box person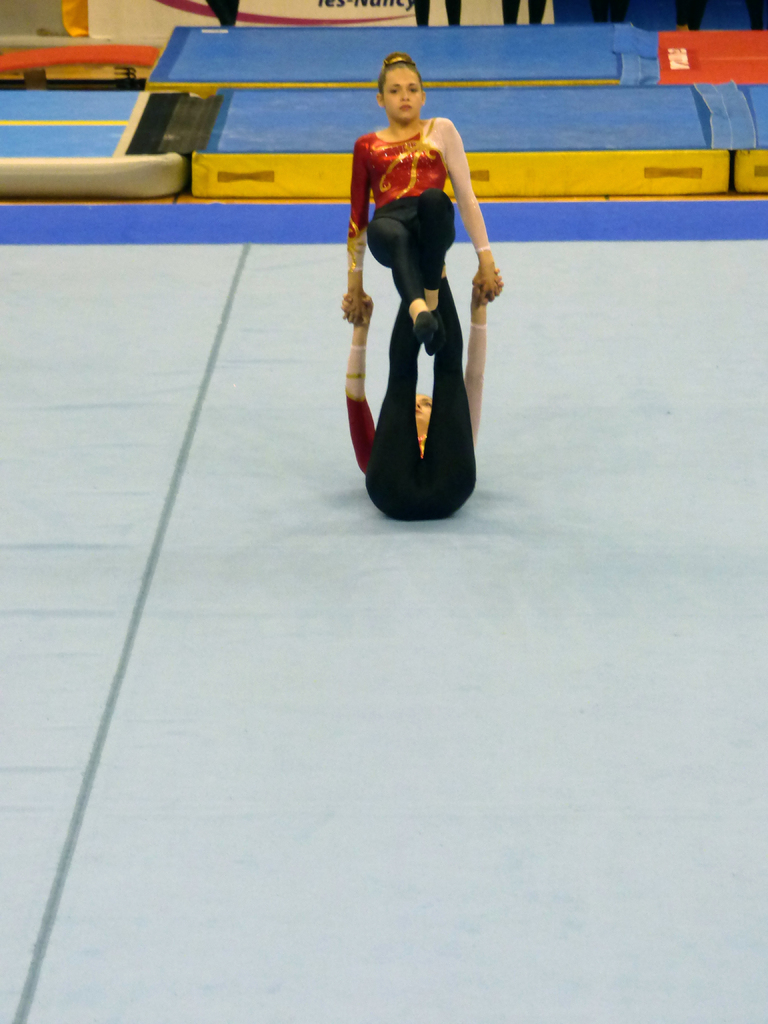
501,0,547,28
